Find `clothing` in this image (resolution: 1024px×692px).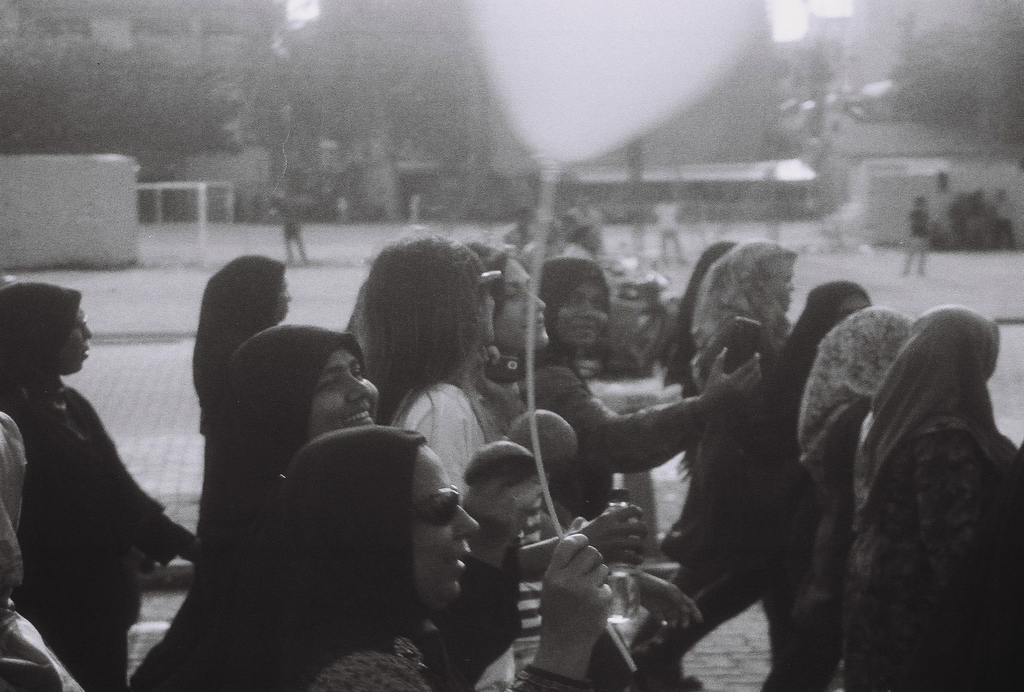
931:182:950:250.
